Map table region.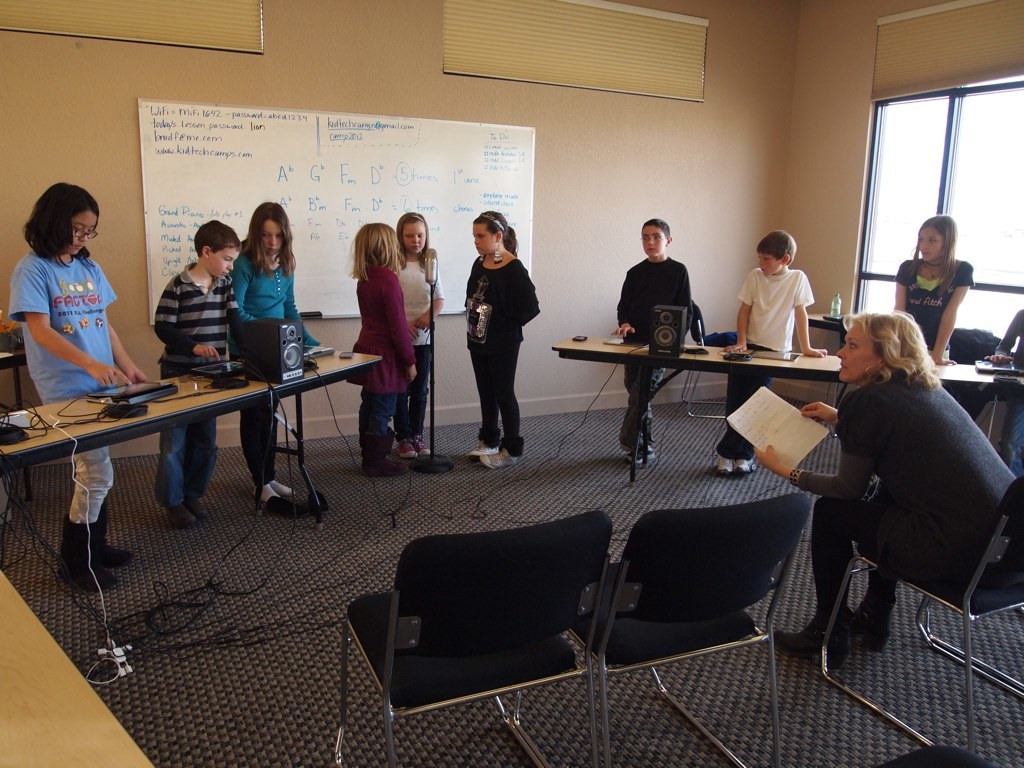
Mapped to x1=808 y1=310 x2=849 y2=438.
